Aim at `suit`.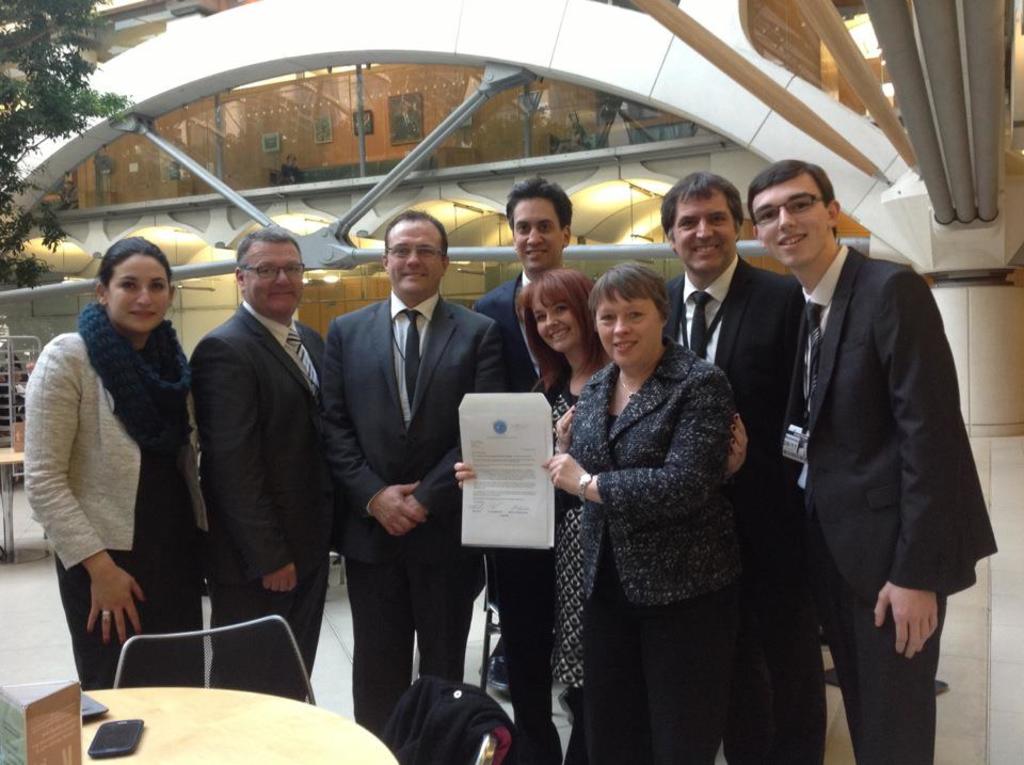
Aimed at <box>187,297,323,699</box>.
